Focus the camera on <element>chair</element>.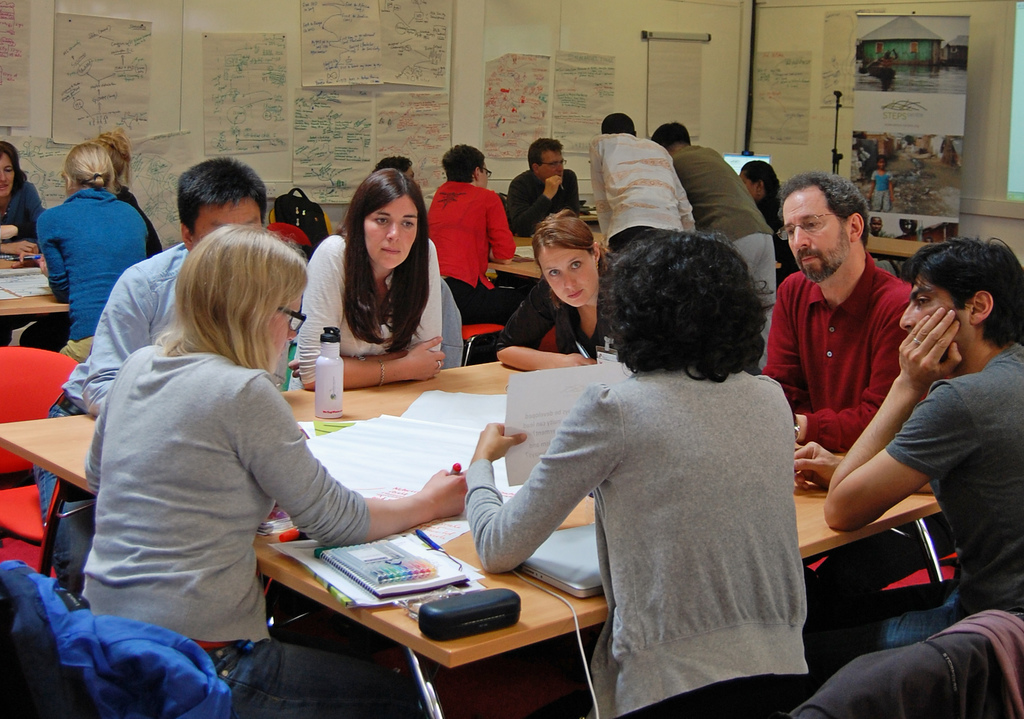
Focus region: <box>0,349,77,544</box>.
